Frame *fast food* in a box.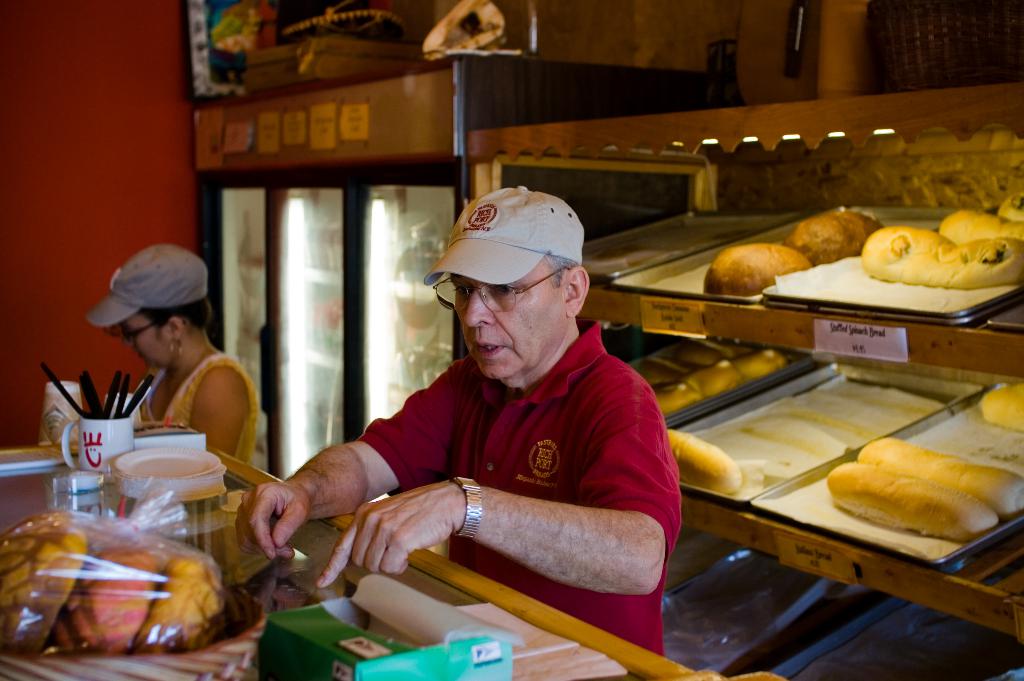
[0,509,92,648].
